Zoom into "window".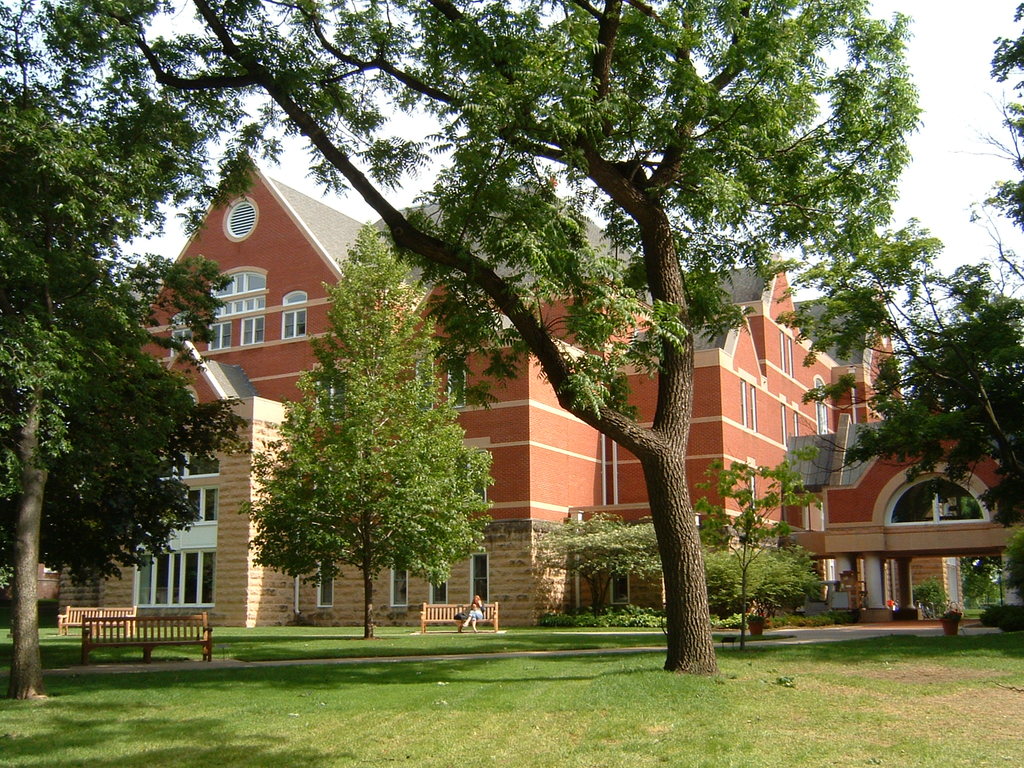
Zoom target: <box>164,262,273,352</box>.
